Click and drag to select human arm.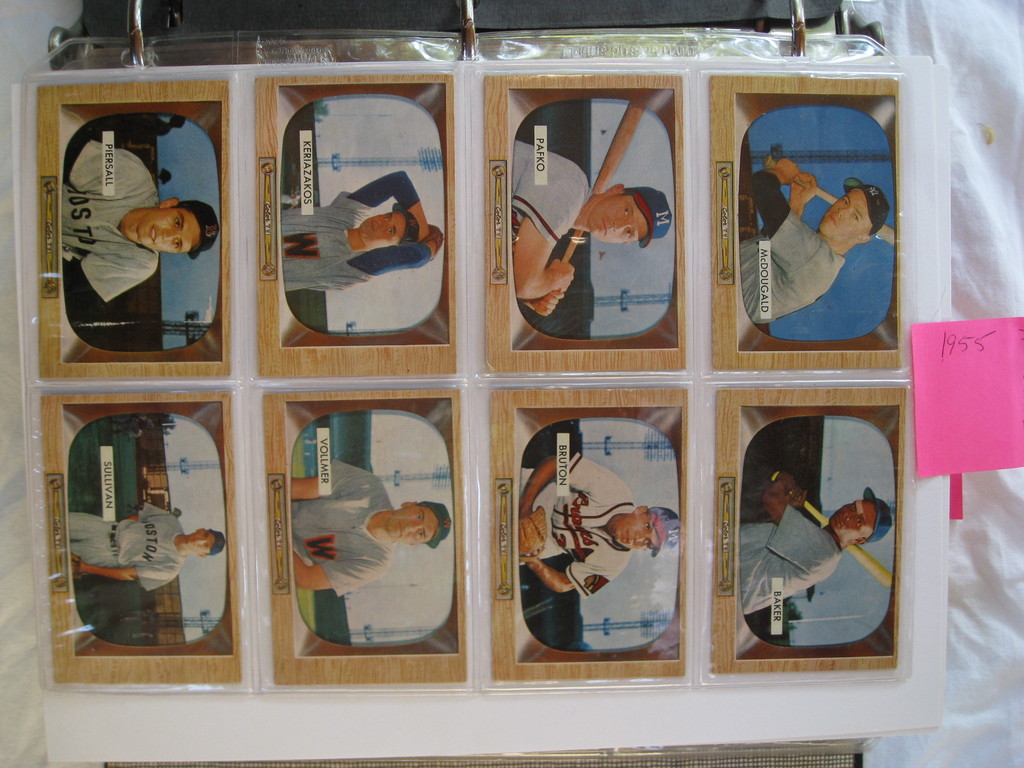
Selection: crop(511, 170, 577, 297).
